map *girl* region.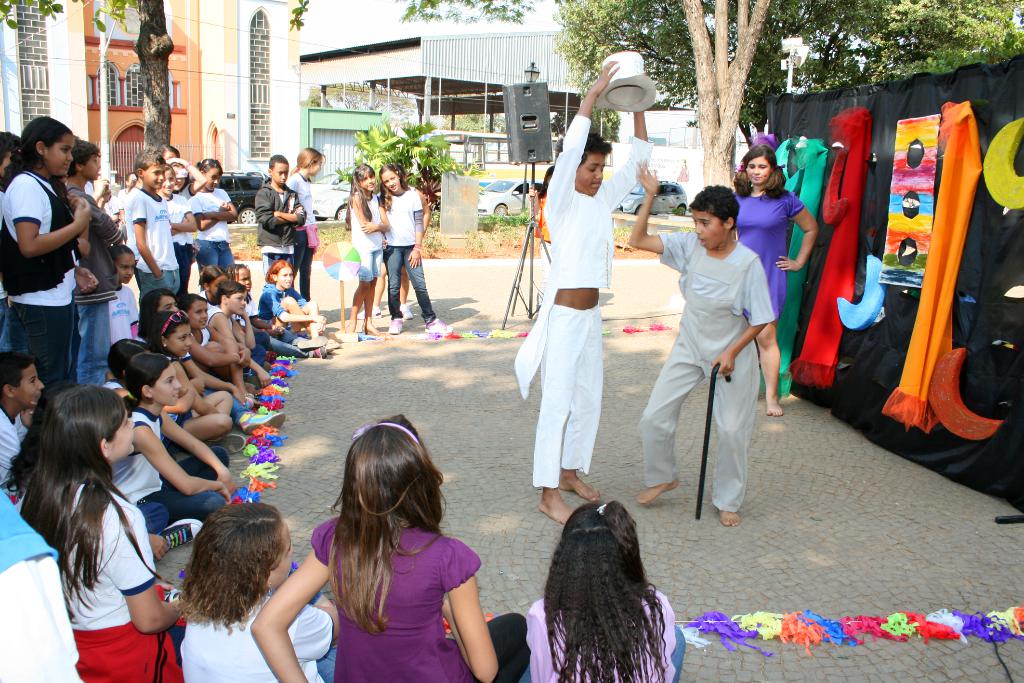
Mapped to bbox=[733, 147, 822, 415].
